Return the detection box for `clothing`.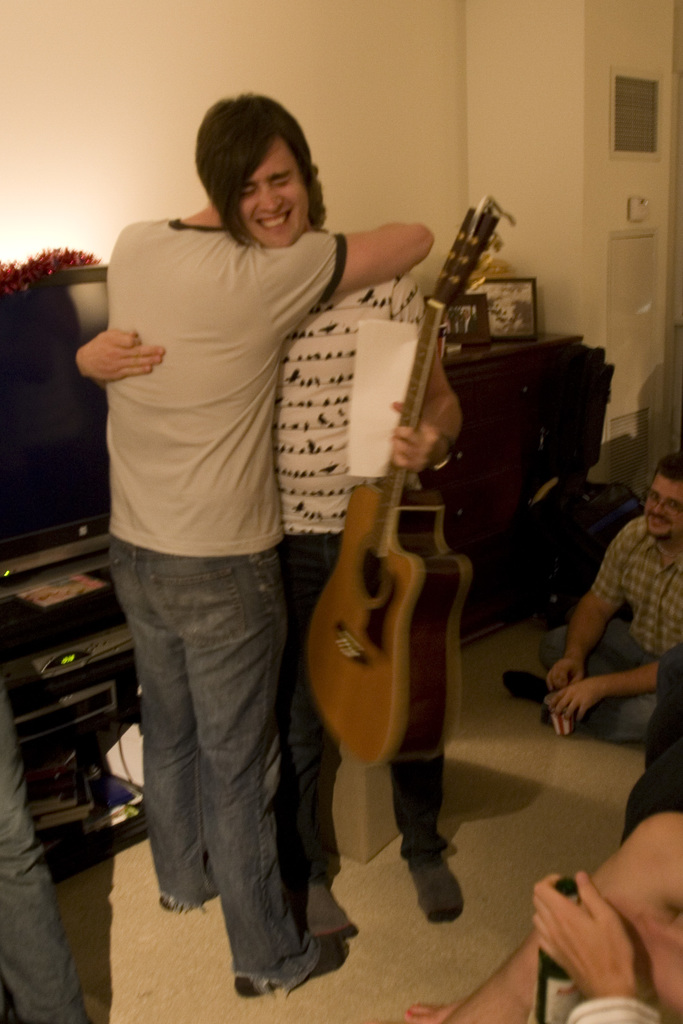
[281, 273, 451, 889].
